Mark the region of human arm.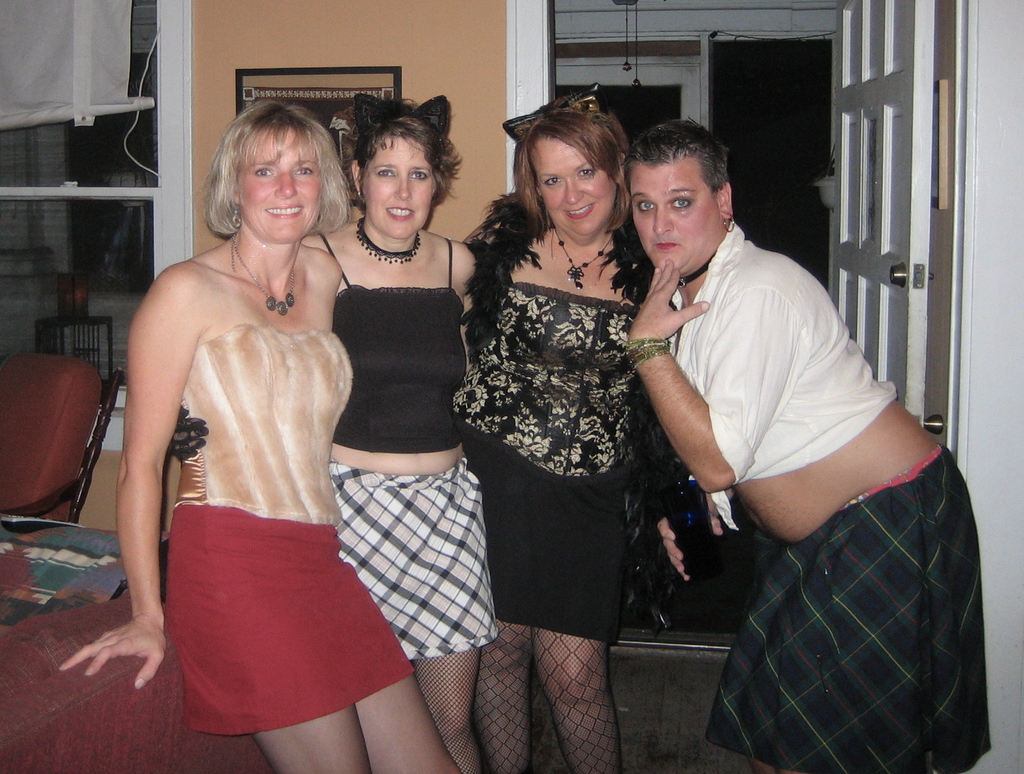
Region: 168,399,213,469.
